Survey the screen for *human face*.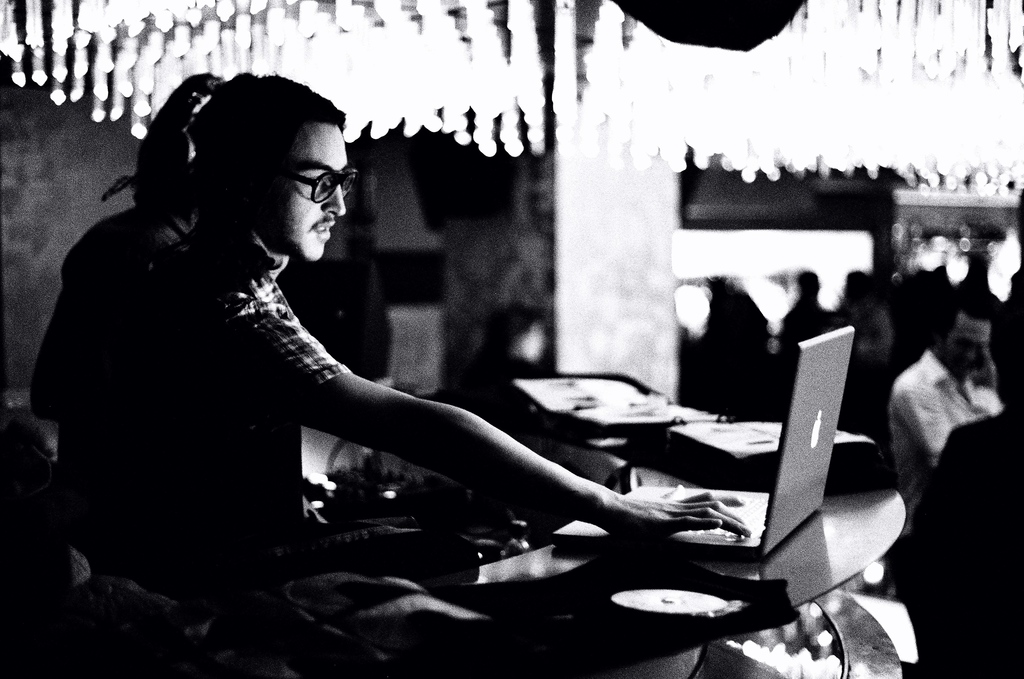
Survey found: [left=938, top=315, right=988, bottom=380].
